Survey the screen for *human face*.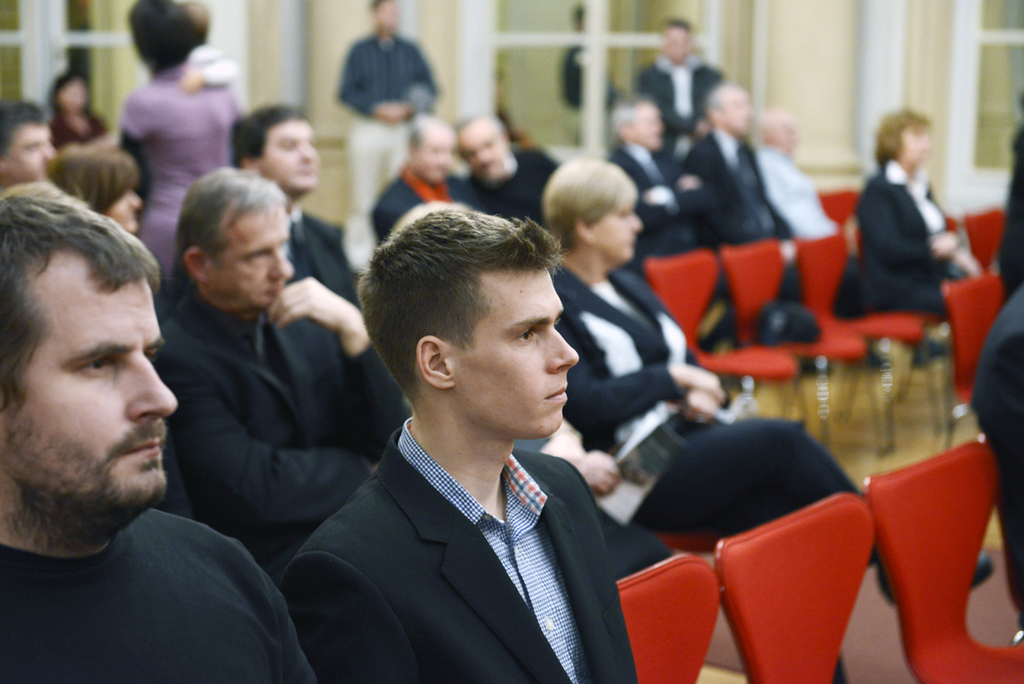
Survey found: 2/126/59/182.
